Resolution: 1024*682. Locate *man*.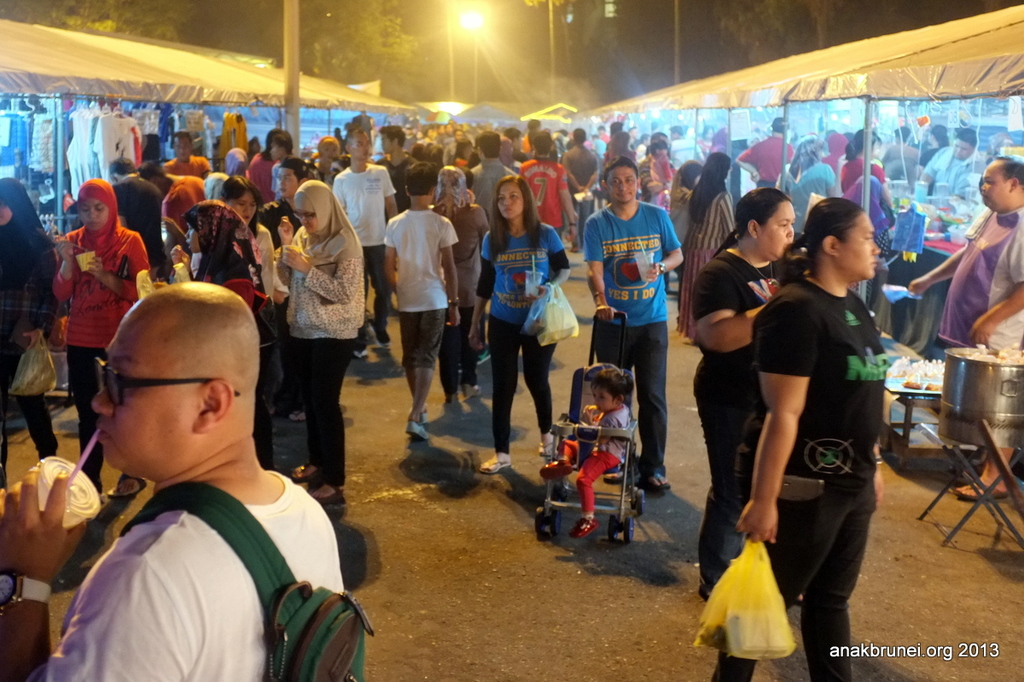
461,129,522,230.
